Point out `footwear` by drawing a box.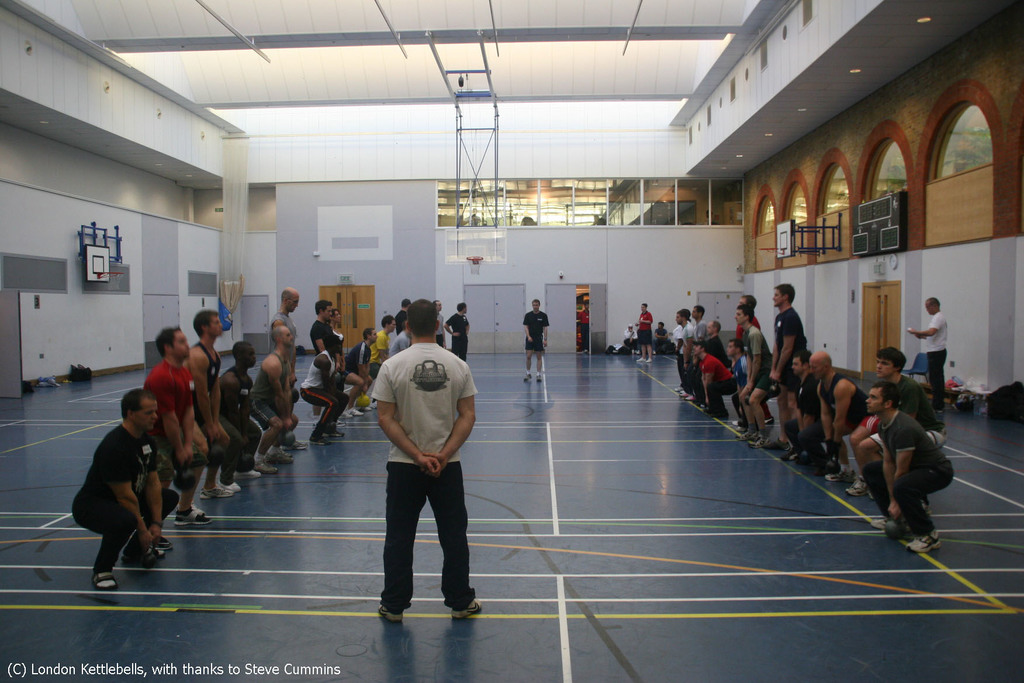
933 409 942 415.
